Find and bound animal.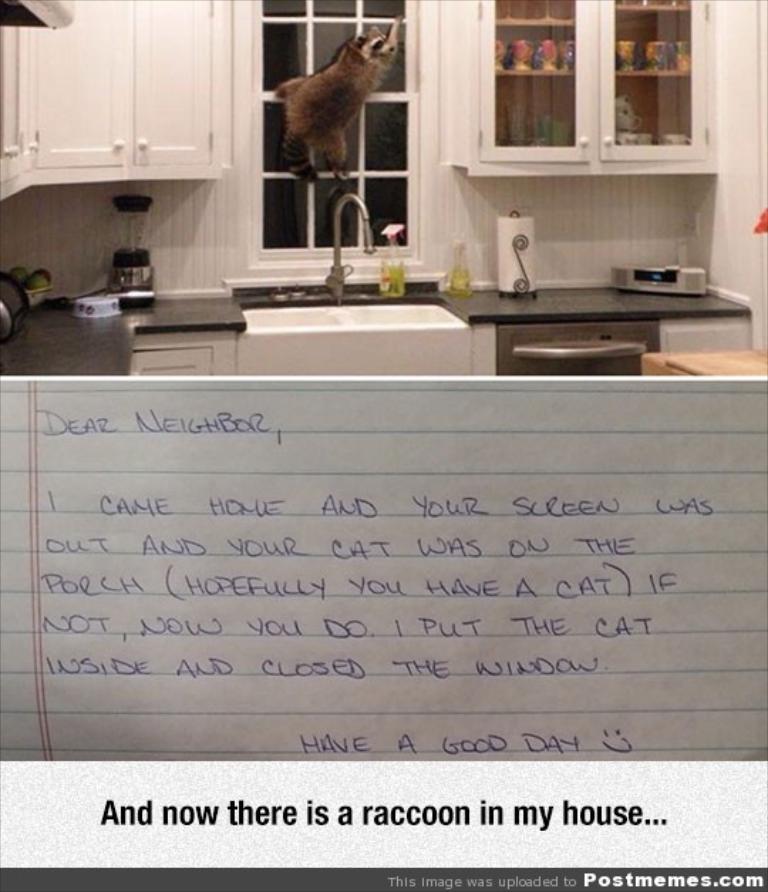
Bound: detection(269, 16, 405, 185).
